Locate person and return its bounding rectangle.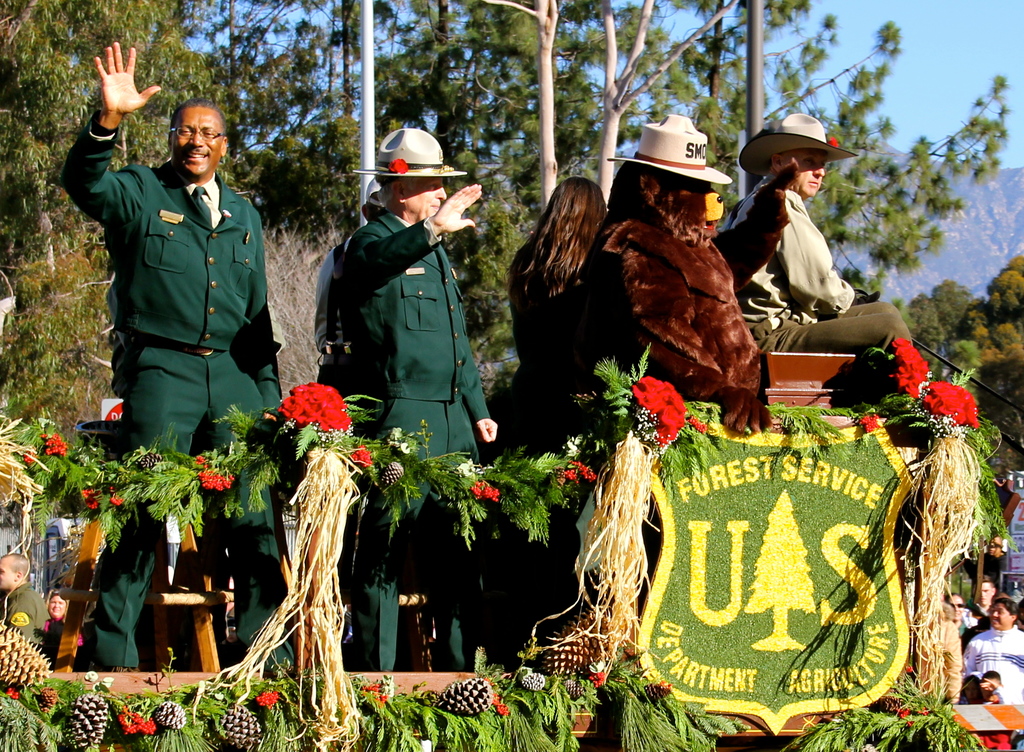
720,111,914,356.
